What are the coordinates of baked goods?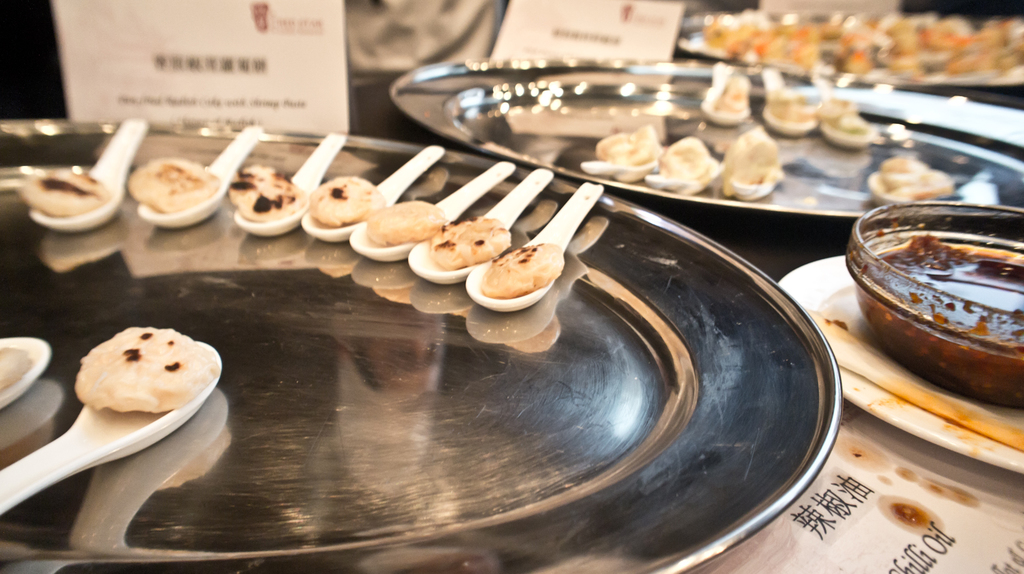
(362,196,445,246).
